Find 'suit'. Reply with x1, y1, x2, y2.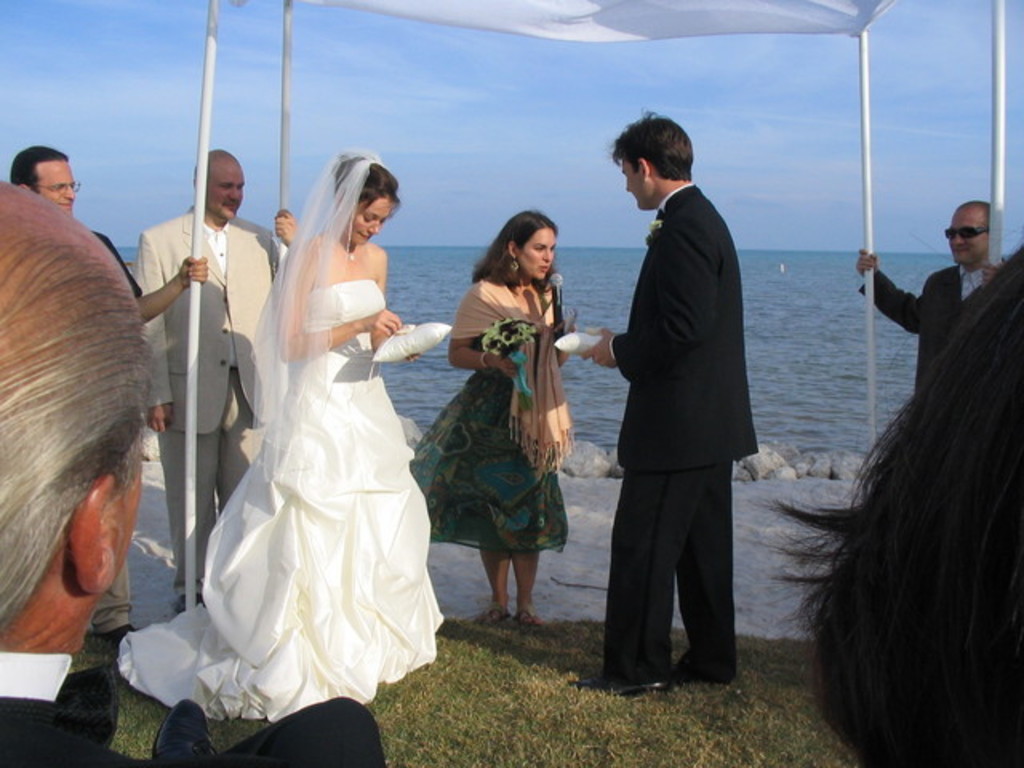
0, 651, 390, 766.
